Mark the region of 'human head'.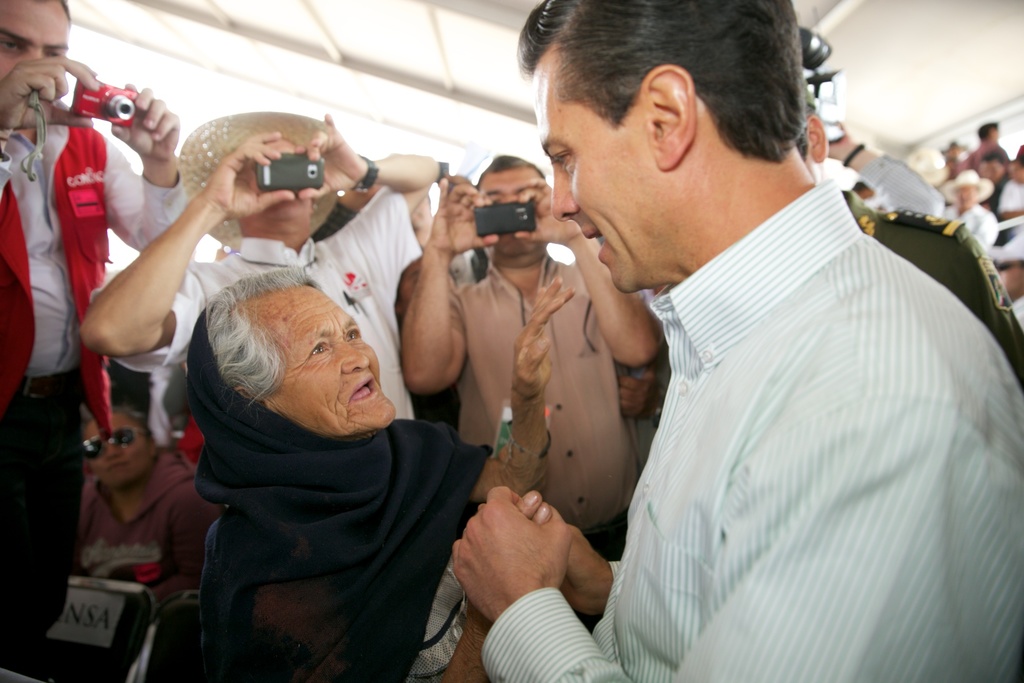
Region: rect(993, 236, 1023, 299).
